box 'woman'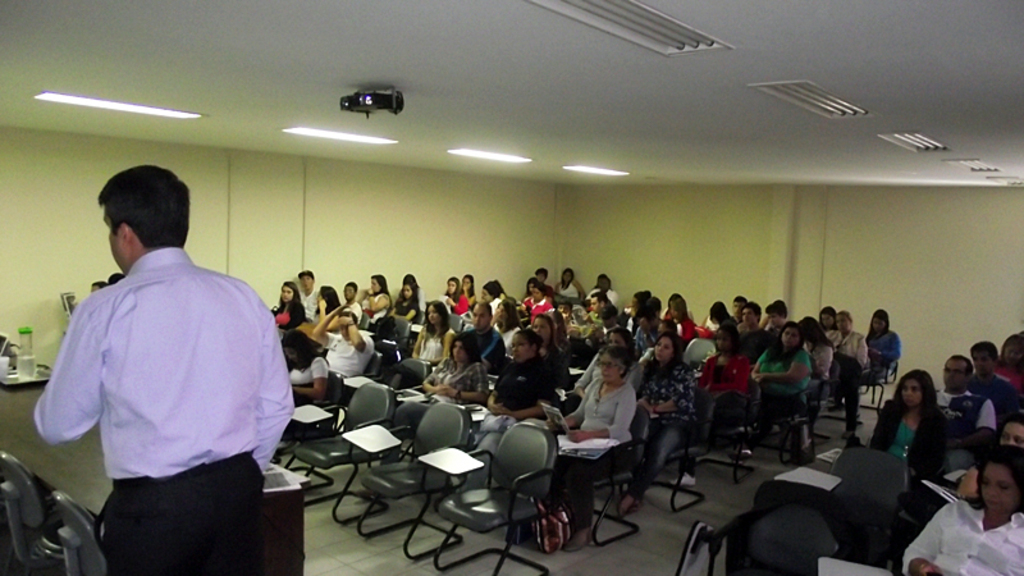
{"left": 534, "top": 319, "right": 566, "bottom": 385}
